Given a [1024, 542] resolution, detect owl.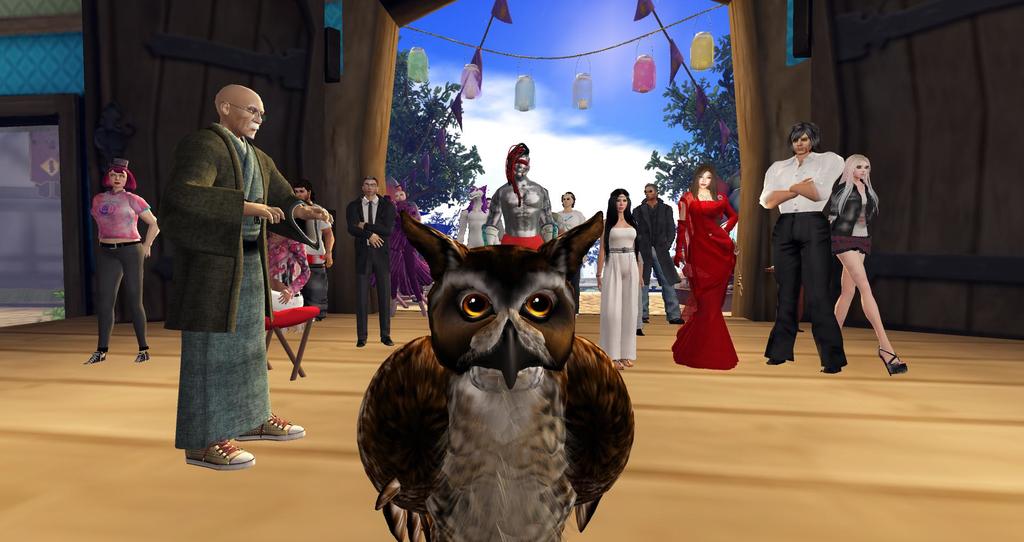
x1=358 y1=208 x2=632 y2=541.
